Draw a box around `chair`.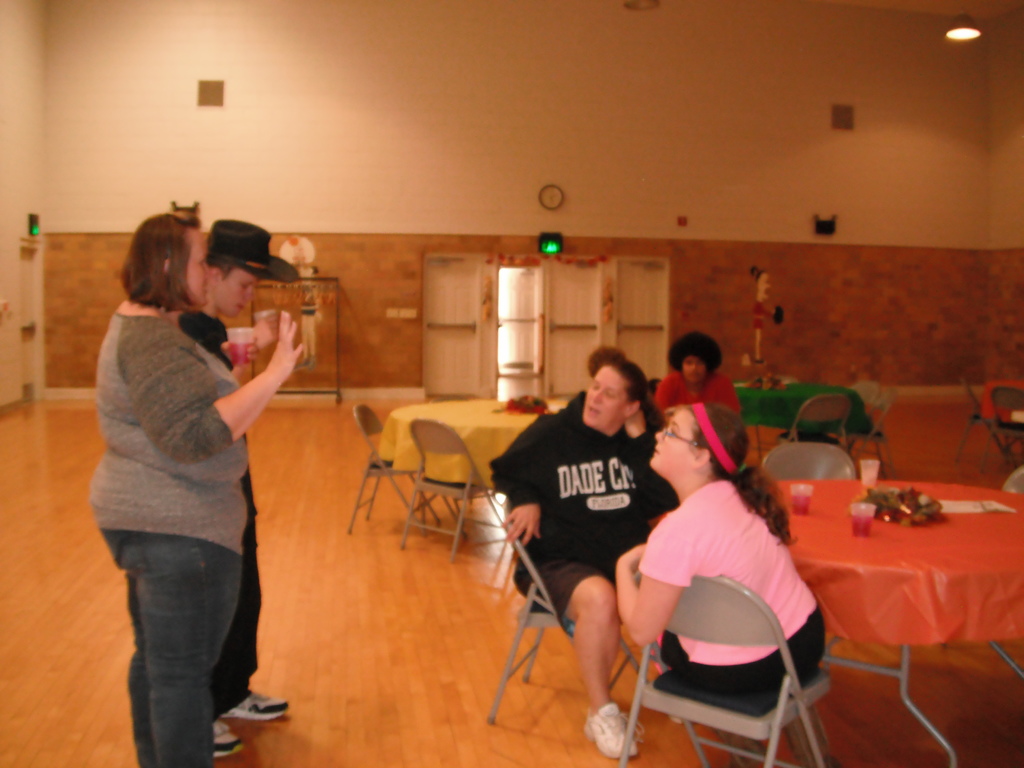
box=[348, 399, 444, 536].
